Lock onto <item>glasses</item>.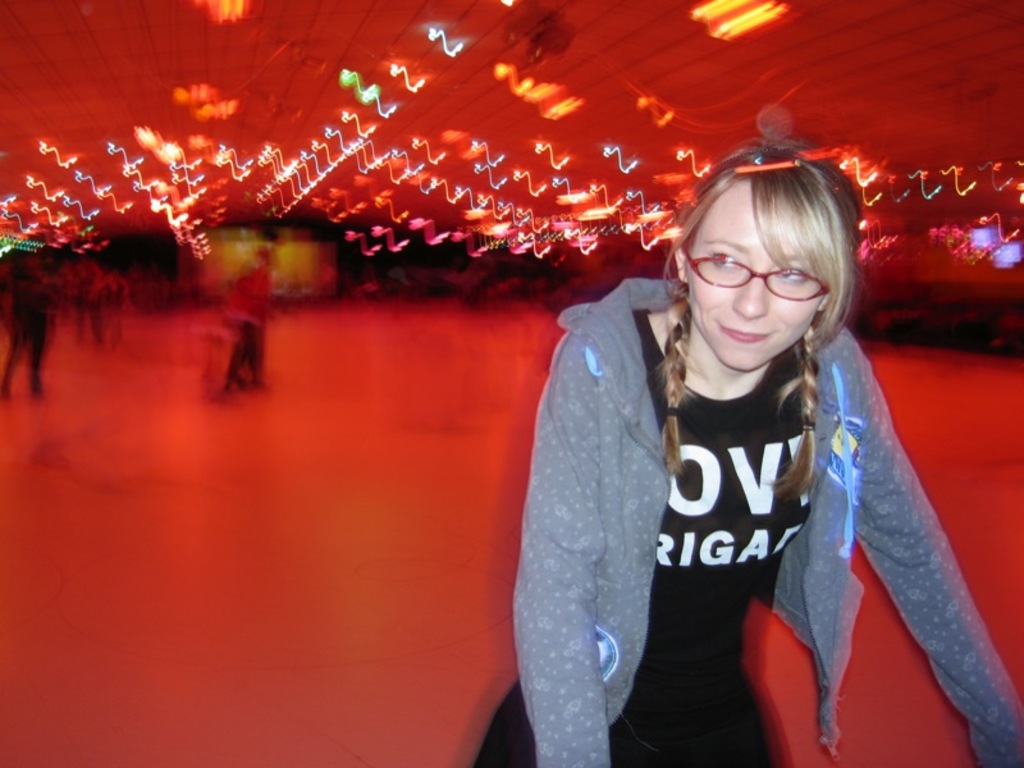
Locked: rect(689, 255, 851, 315).
